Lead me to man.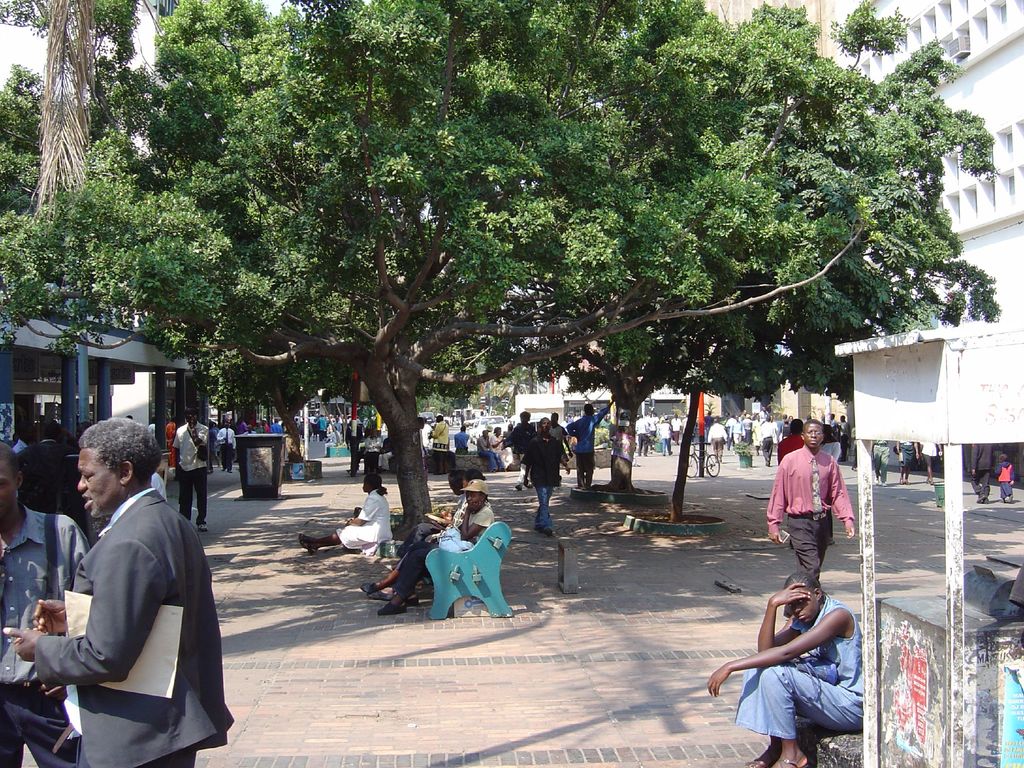
Lead to region(921, 439, 945, 485).
